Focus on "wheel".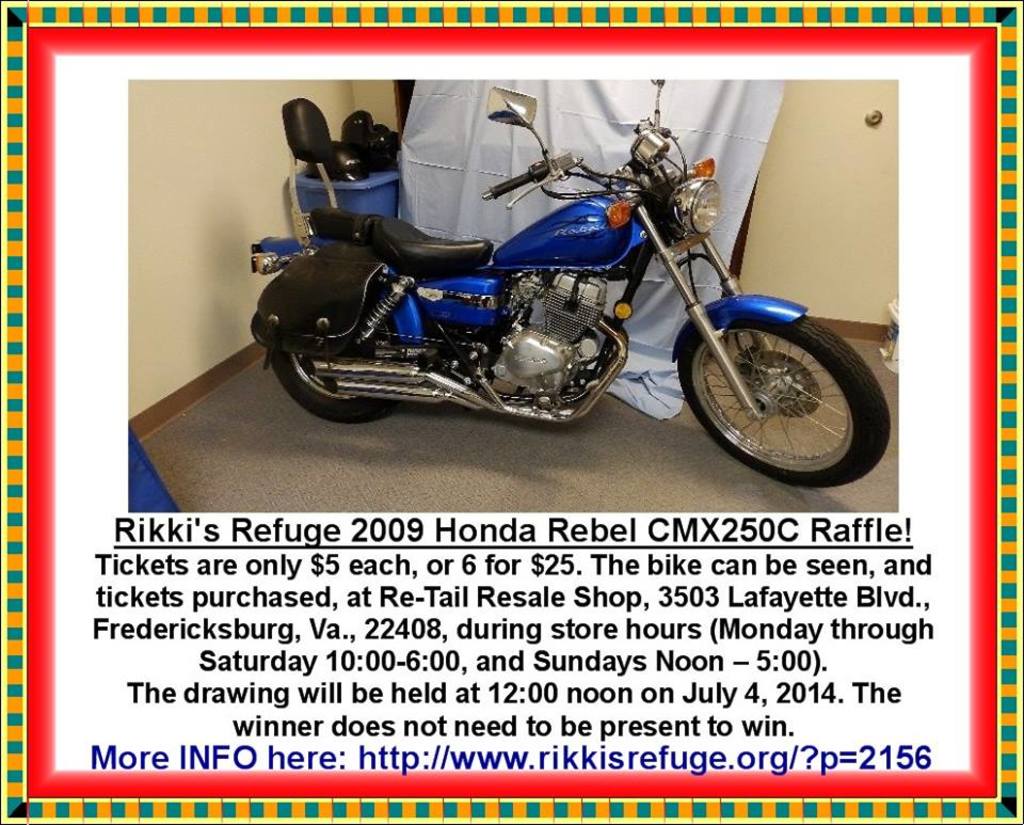
Focused at 274,291,407,424.
